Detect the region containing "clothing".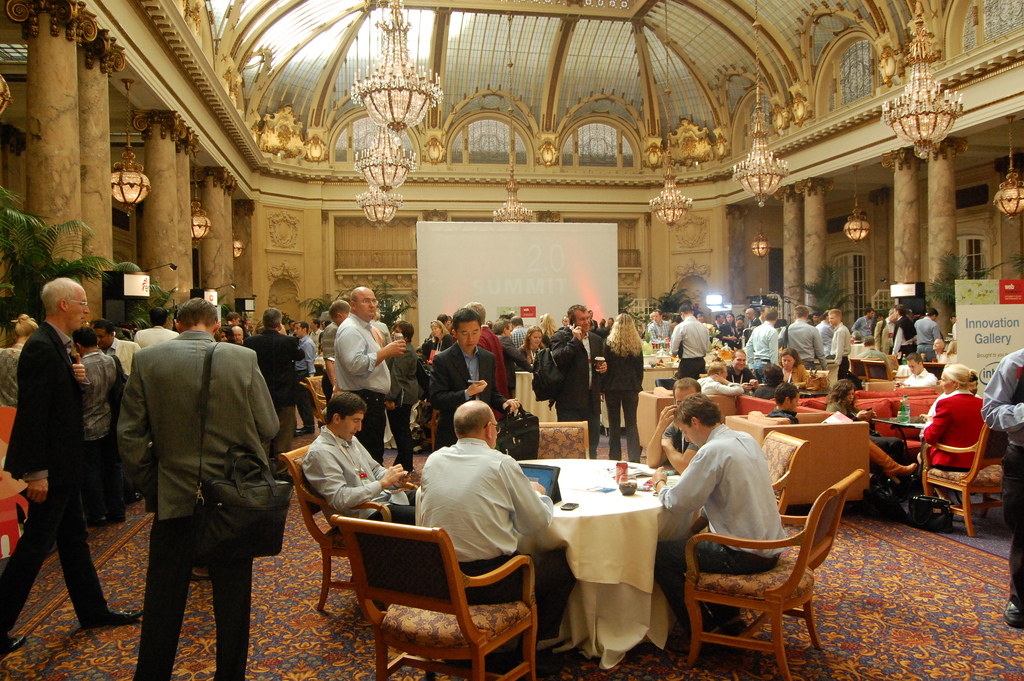
detection(390, 342, 416, 461).
